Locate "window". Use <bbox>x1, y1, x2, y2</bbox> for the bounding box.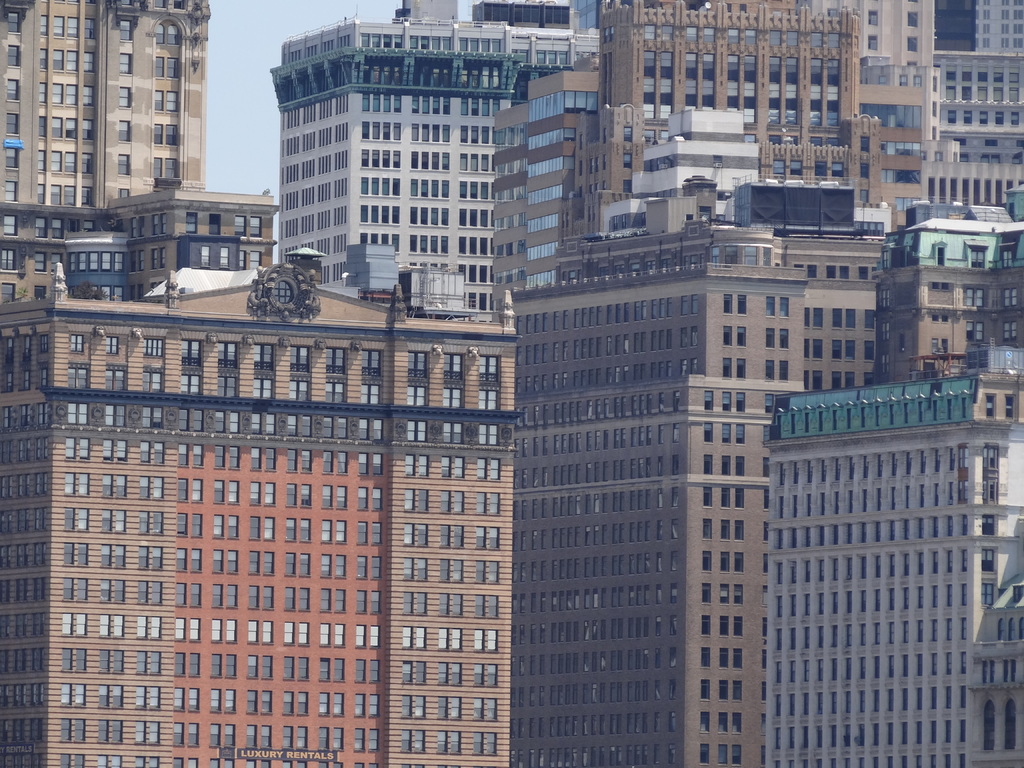
<bbox>117, 84, 129, 113</bbox>.
